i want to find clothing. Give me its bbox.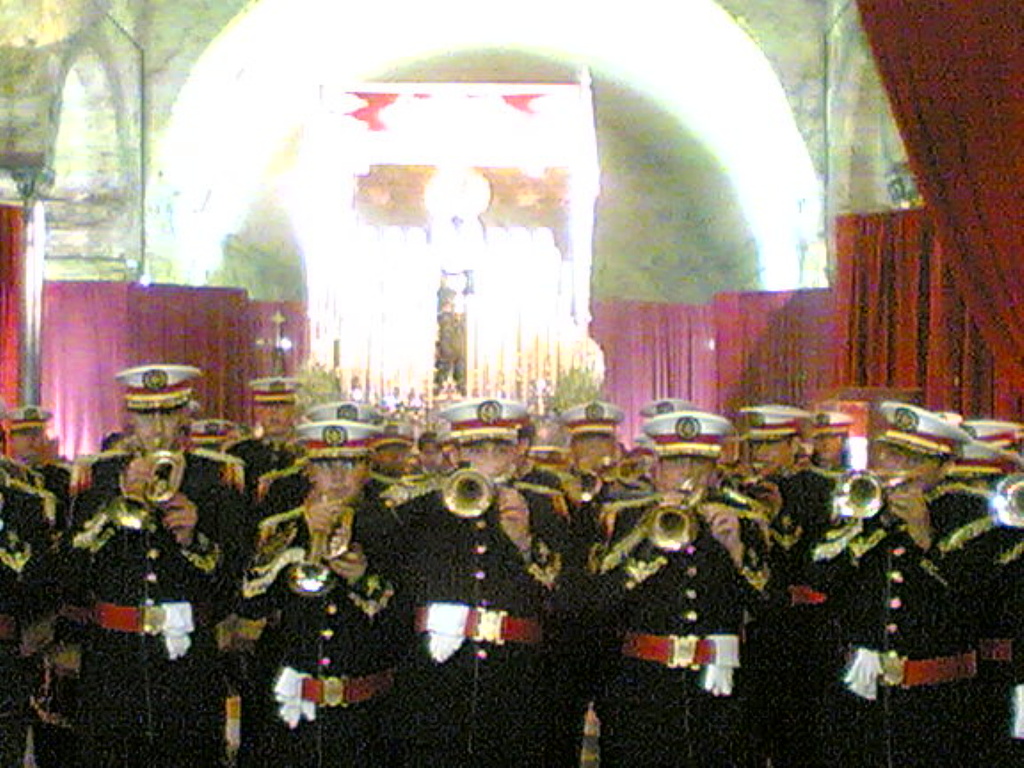
crop(402, 482, 589, 767).
